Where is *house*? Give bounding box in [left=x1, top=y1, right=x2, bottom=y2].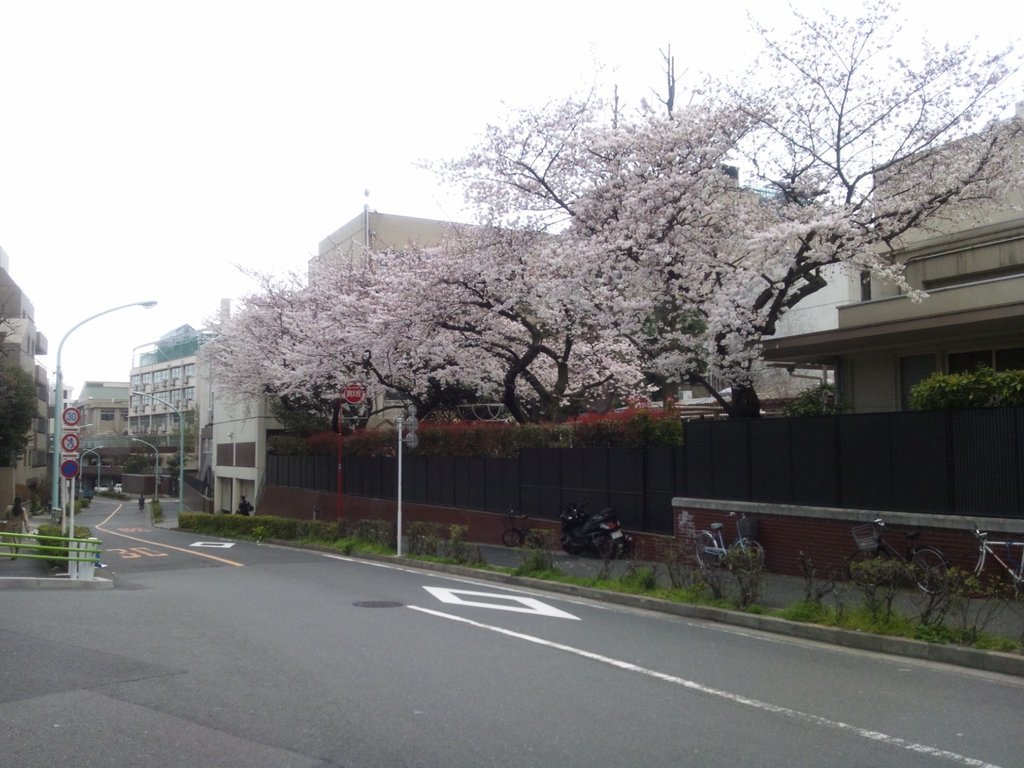
[left=0, top=248, right=52, bottom=536].
